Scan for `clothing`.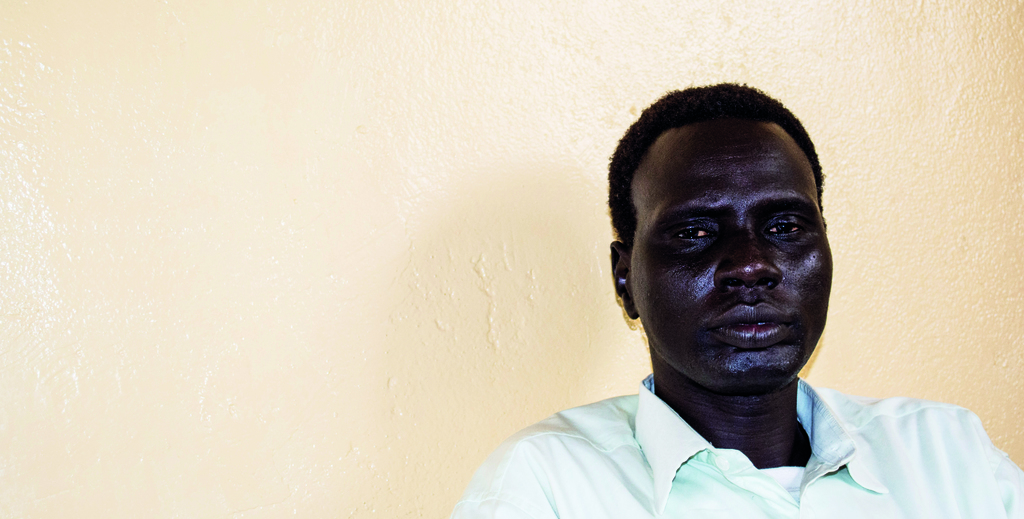
Scan result: bbox=(447, 373, 1023, 518).
